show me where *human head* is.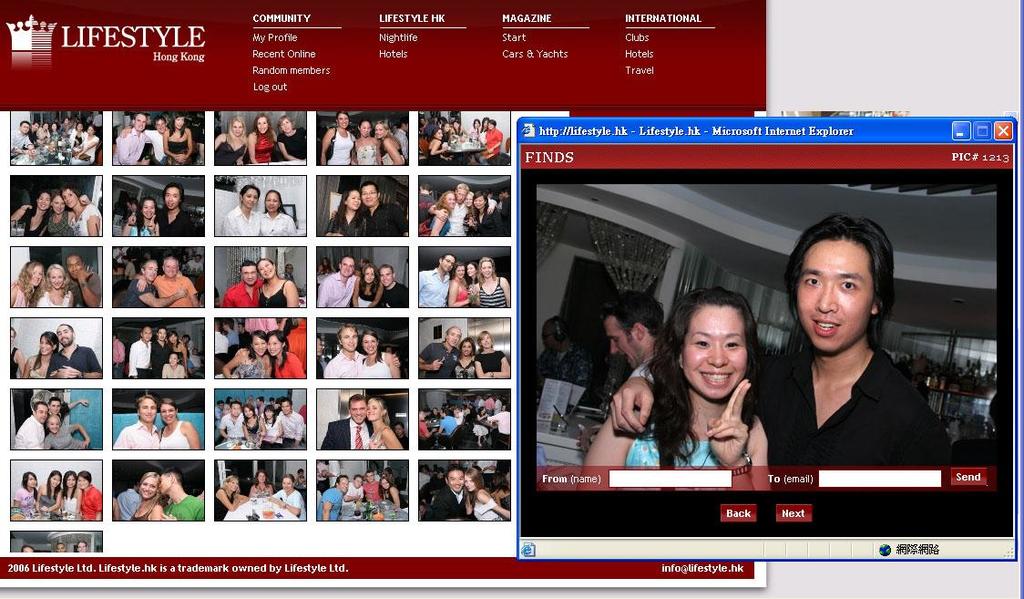
*human head* is at (left=154, top=116, right=168, bottom=133).
